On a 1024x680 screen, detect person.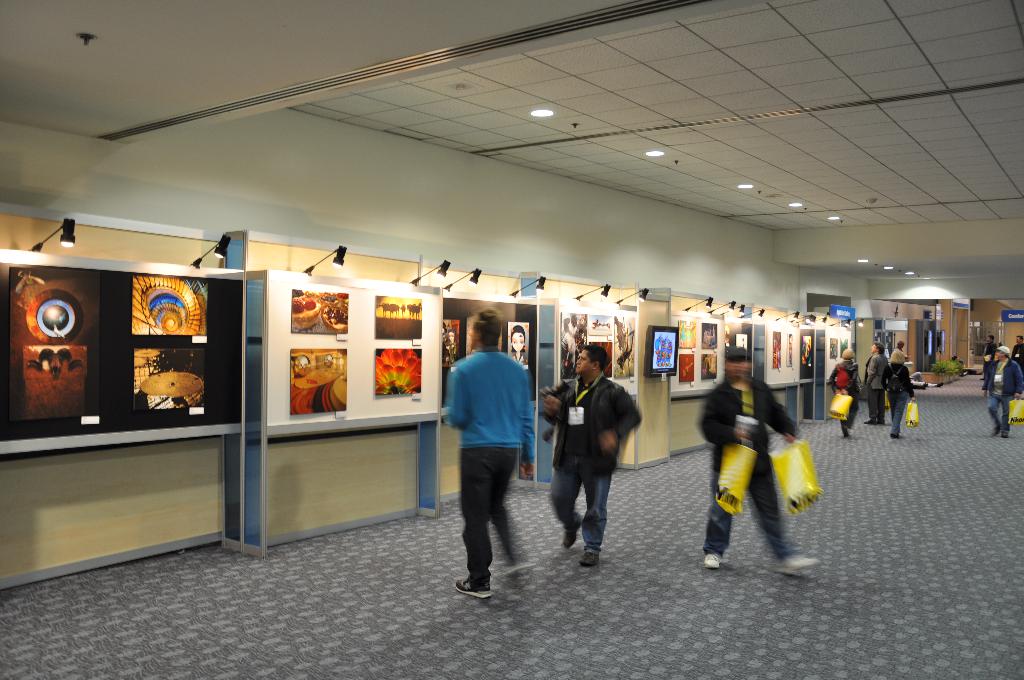
(541,344,643,563).
